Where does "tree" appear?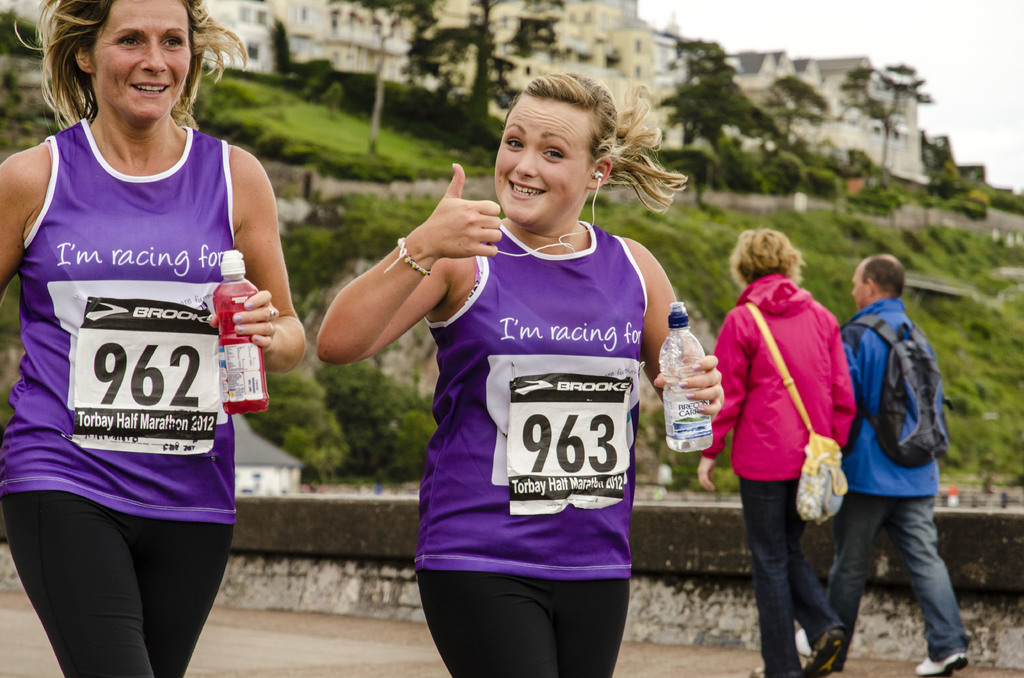
Appears at <region>840, 70, 925, 186</region>.
